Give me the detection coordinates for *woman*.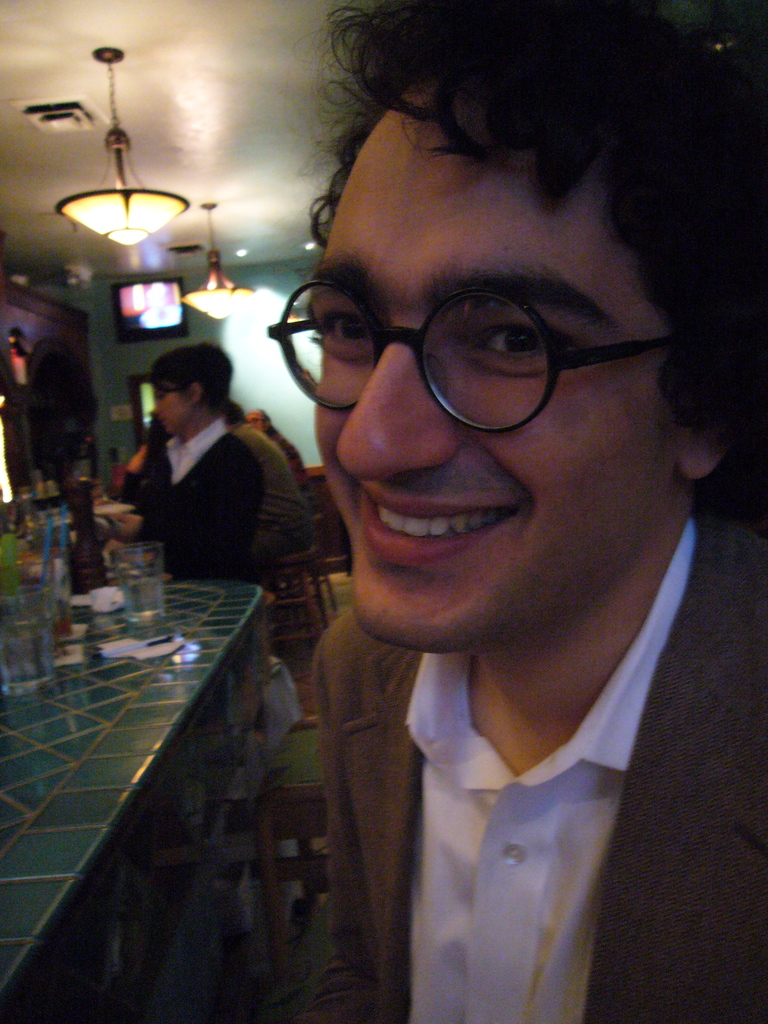
<region>109, 349, 324, 648</region>.
